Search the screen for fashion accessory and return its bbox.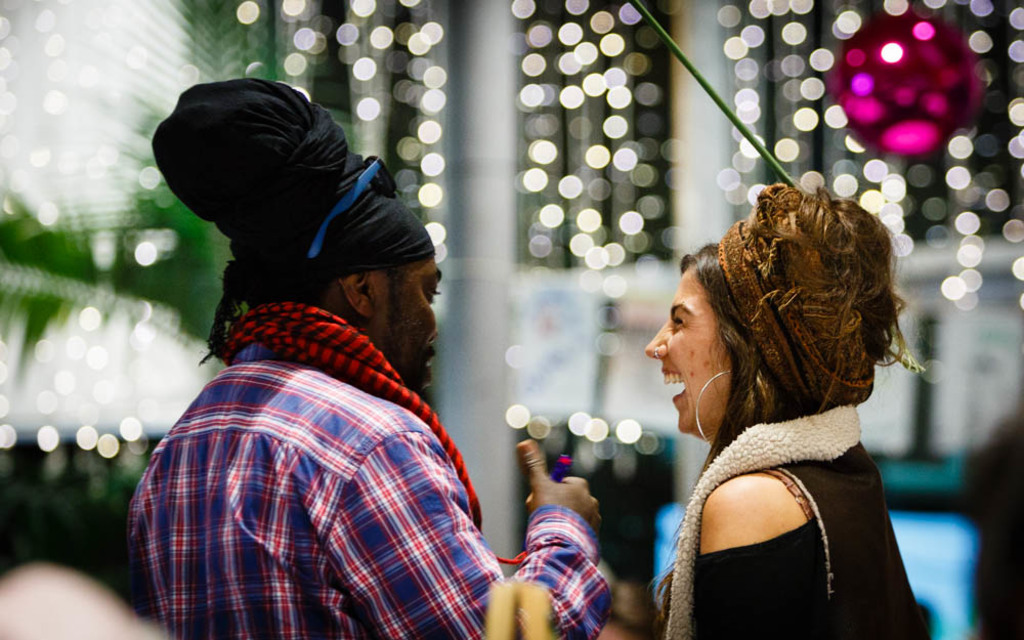
Found: bbox=(716, 184, 877, 415).
